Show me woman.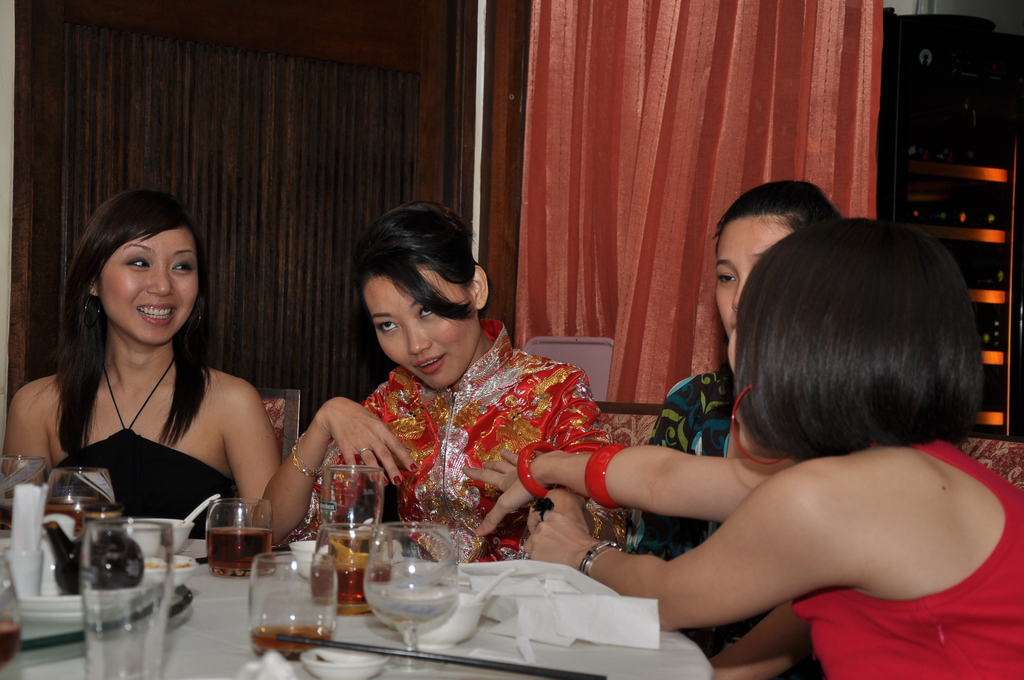
woman is here: 626/179/842/664.
